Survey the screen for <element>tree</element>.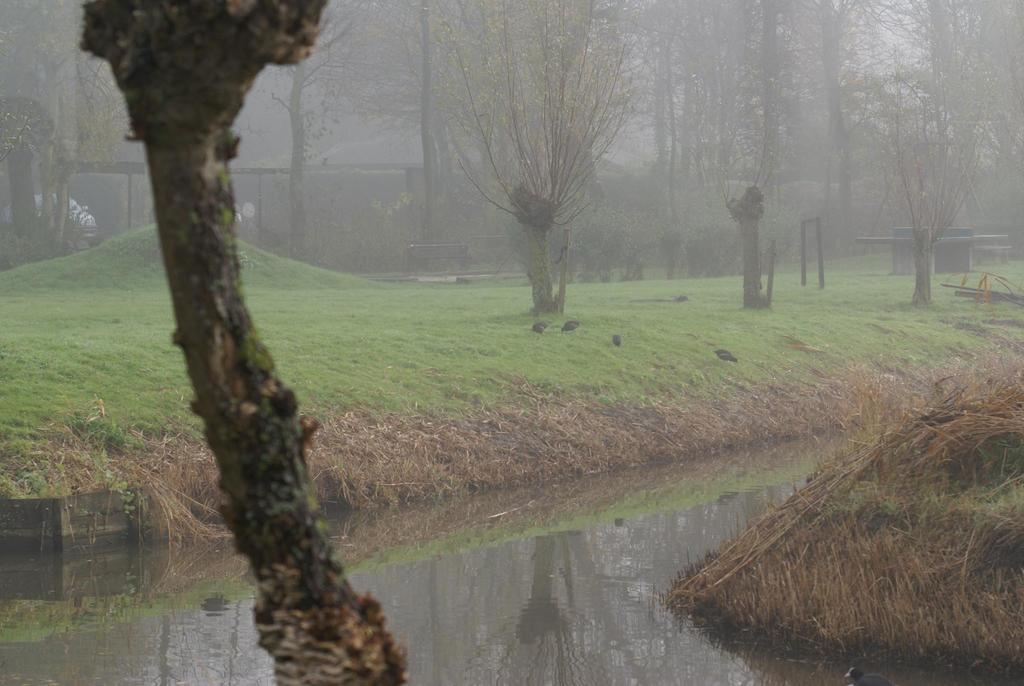
Survey found: {"left": 632, "top": 0, "right": 826, "bottom": 322}.
